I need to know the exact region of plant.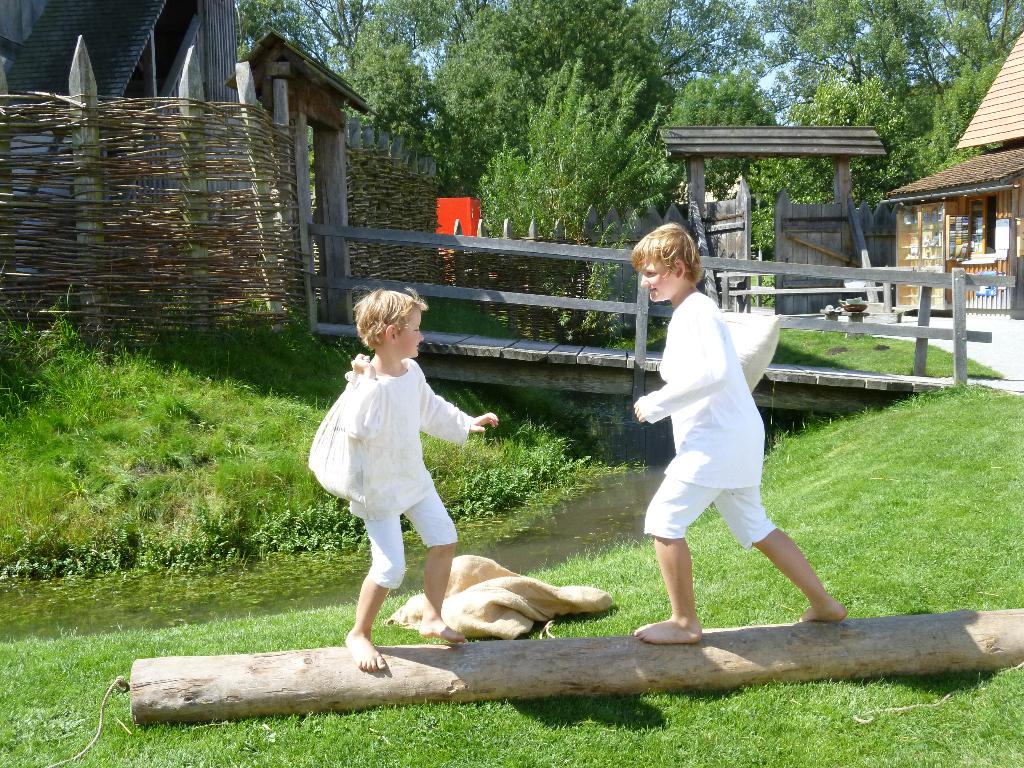
Region: Rect(4, 291, 618, 596).
